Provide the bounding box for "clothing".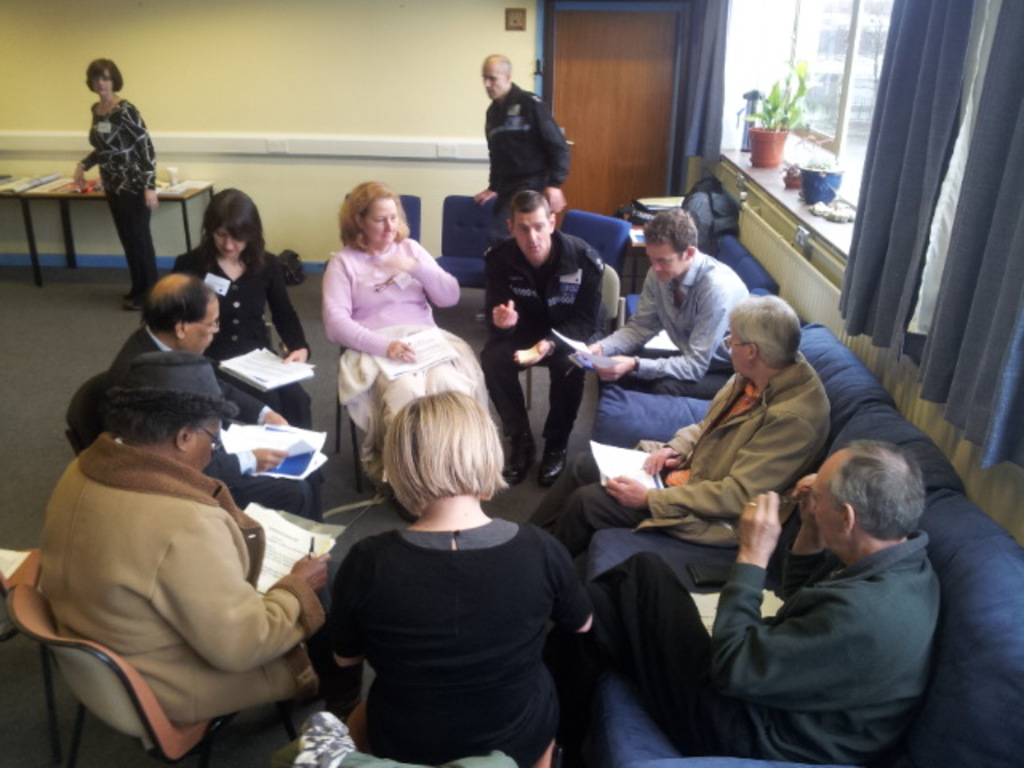
[19,437,341,734].
